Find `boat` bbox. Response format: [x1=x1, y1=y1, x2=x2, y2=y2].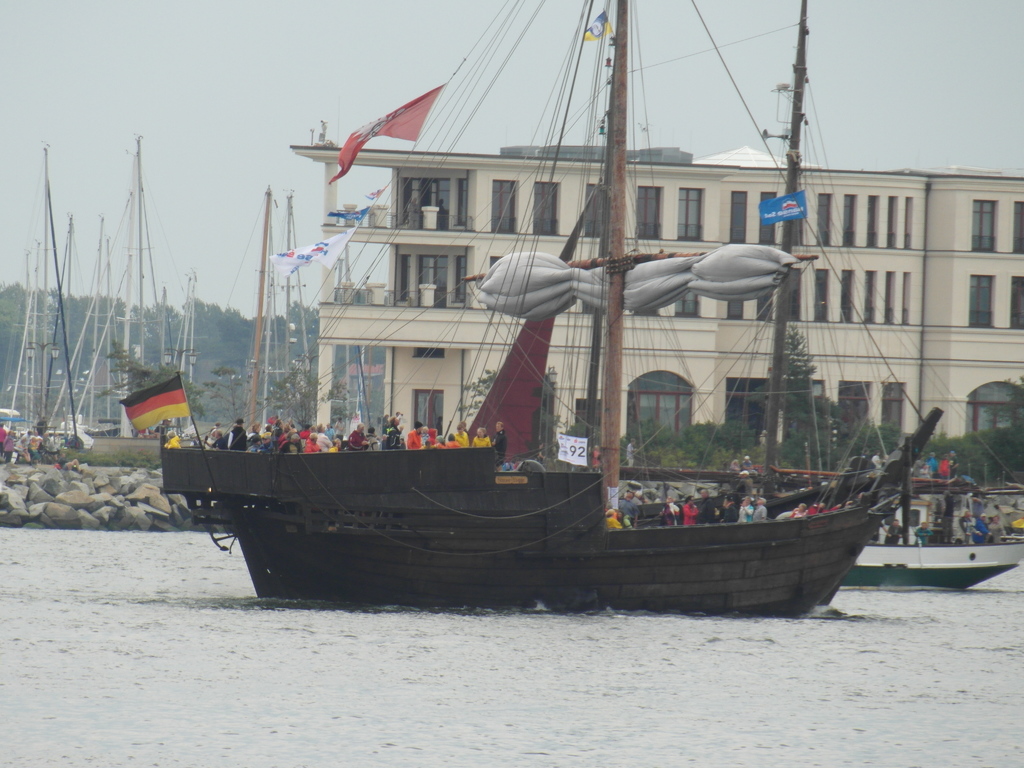
[x1=678, y1=4, x2=1021, y2=589].
